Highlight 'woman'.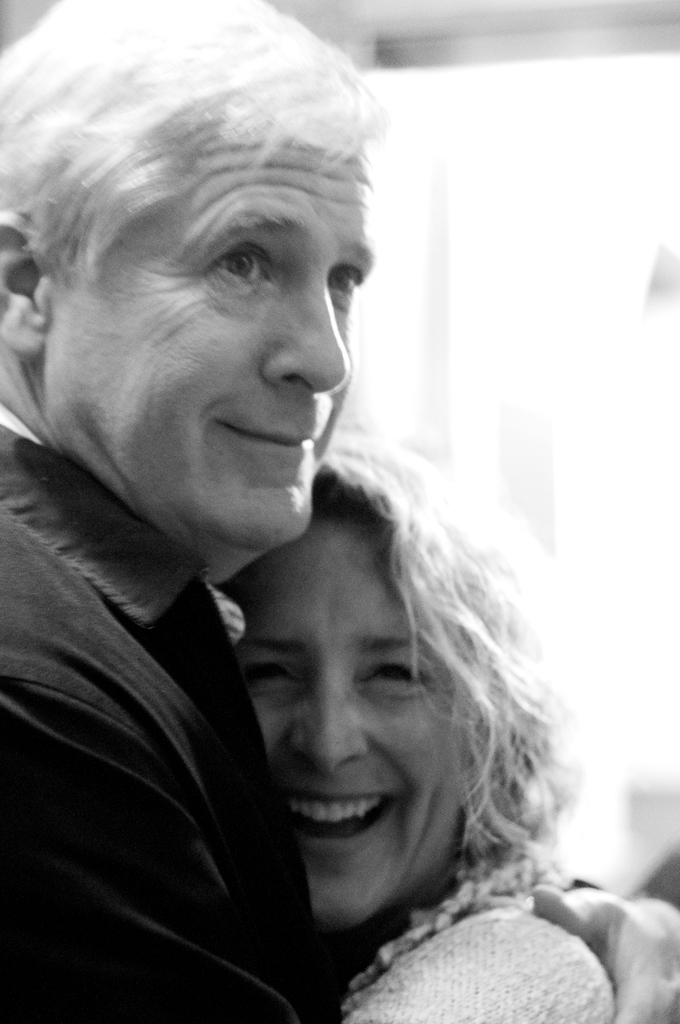
Highlighted region: x1=191, y1=422, x2=679, y2=1023.
